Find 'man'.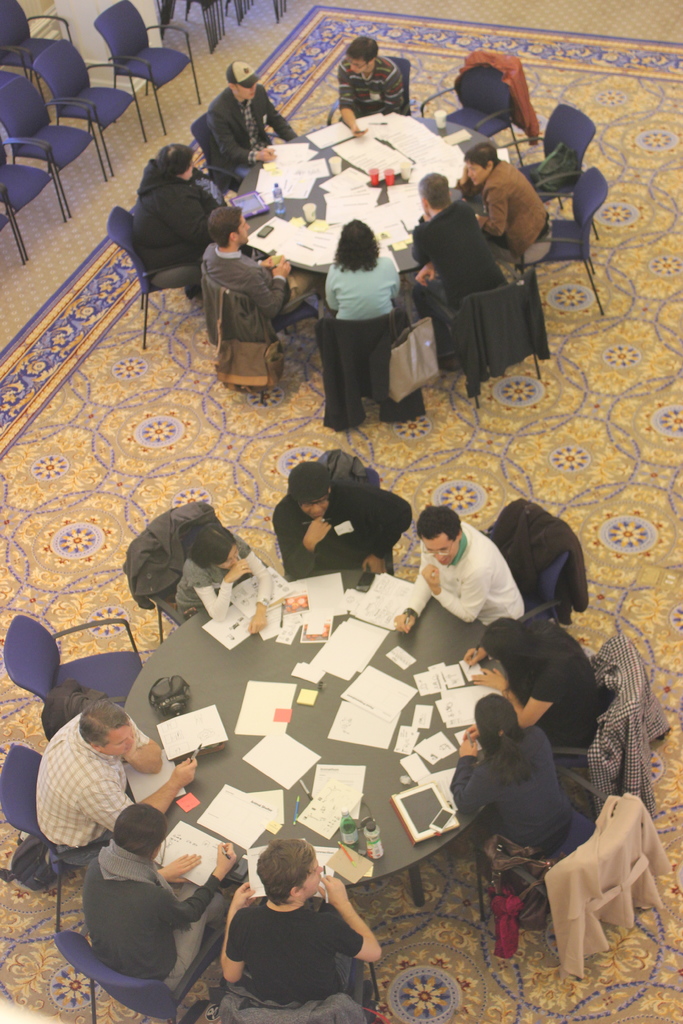
197, 58, 309, 168.
